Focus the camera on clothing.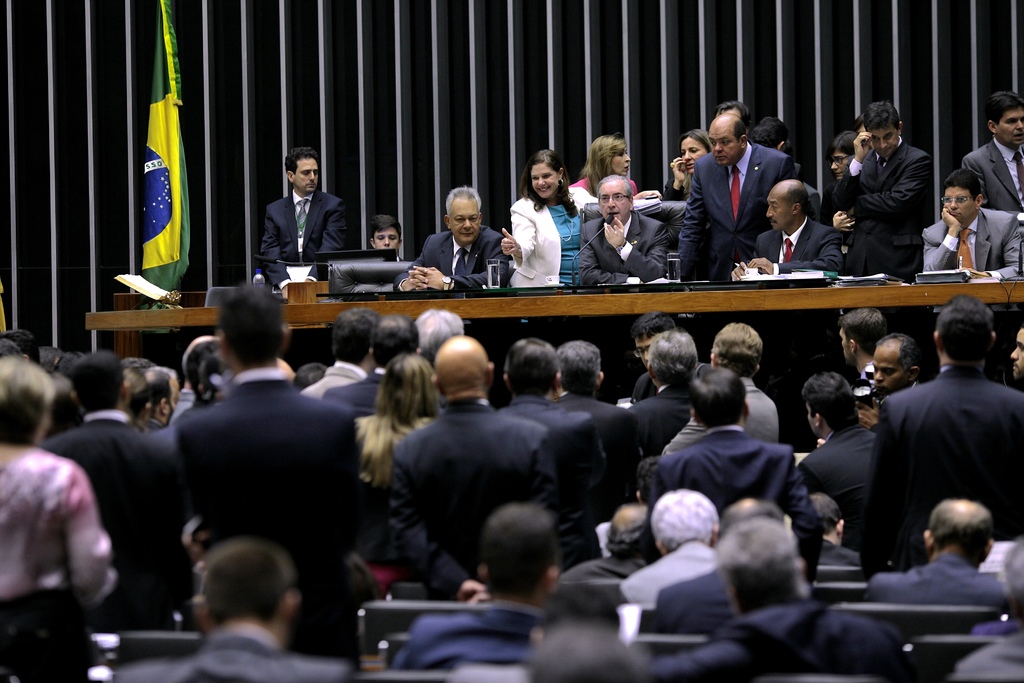
Focus region: (left=500, top=395, right=601, bottom=447).
